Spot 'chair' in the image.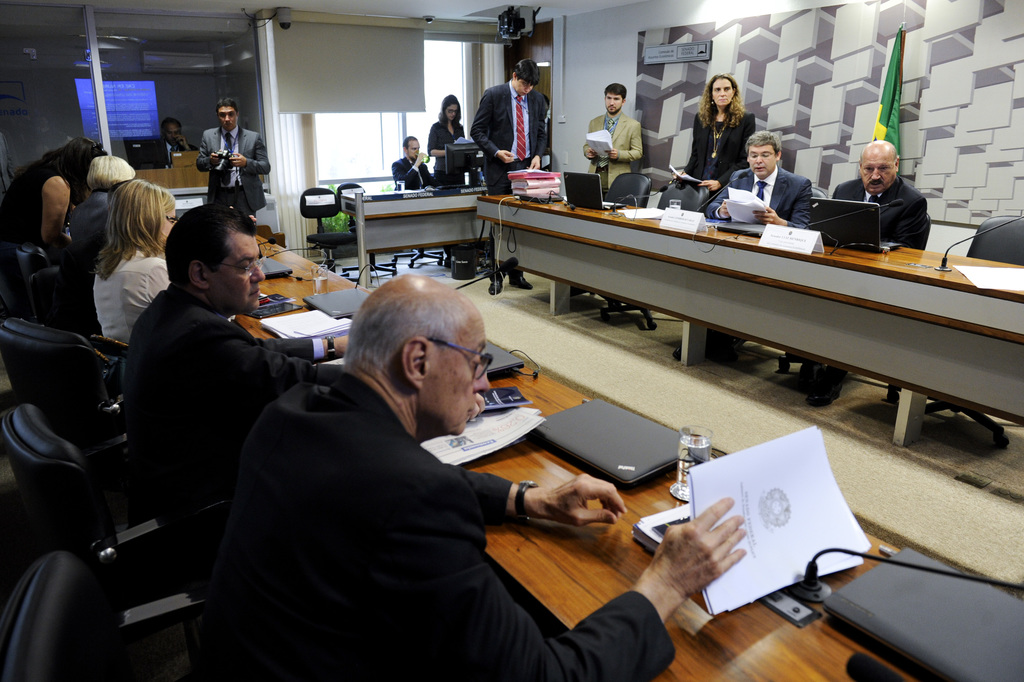
'chair' found at (left=806, top=186, right=829, bottom=200).
